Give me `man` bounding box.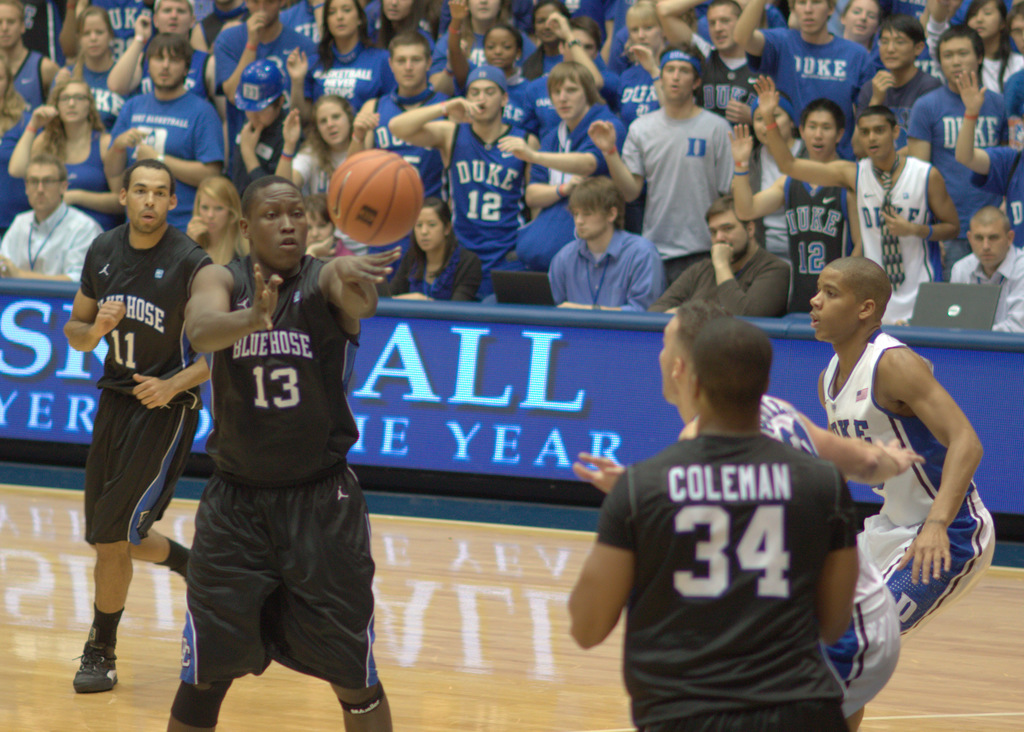
[left=589, top=43, right=737, bottom=286].
